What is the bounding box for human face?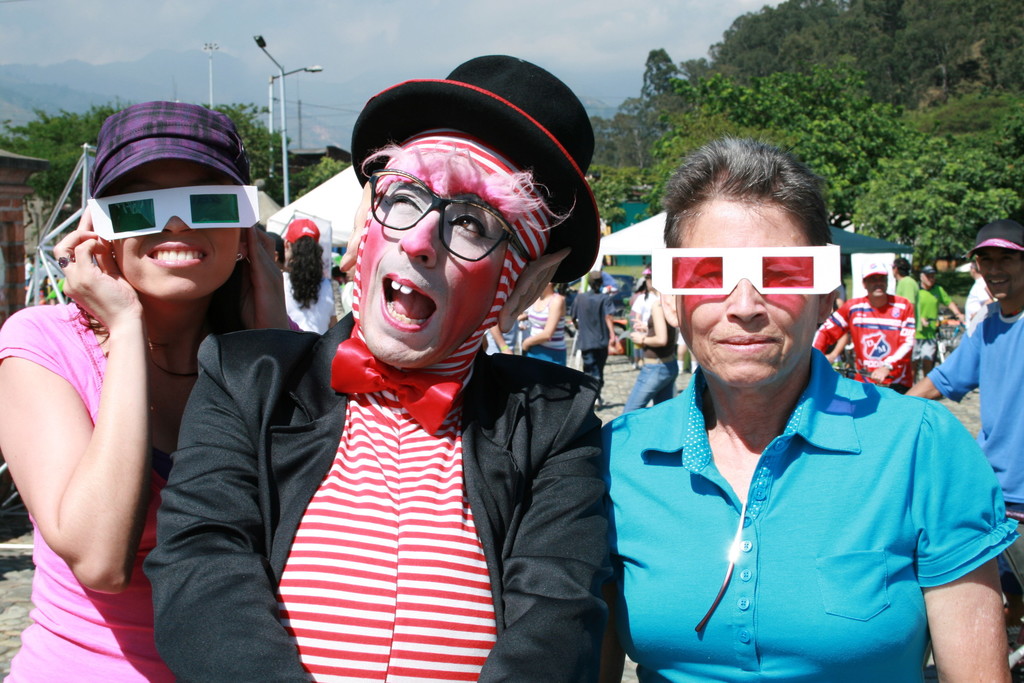
[111,165,239,292].
